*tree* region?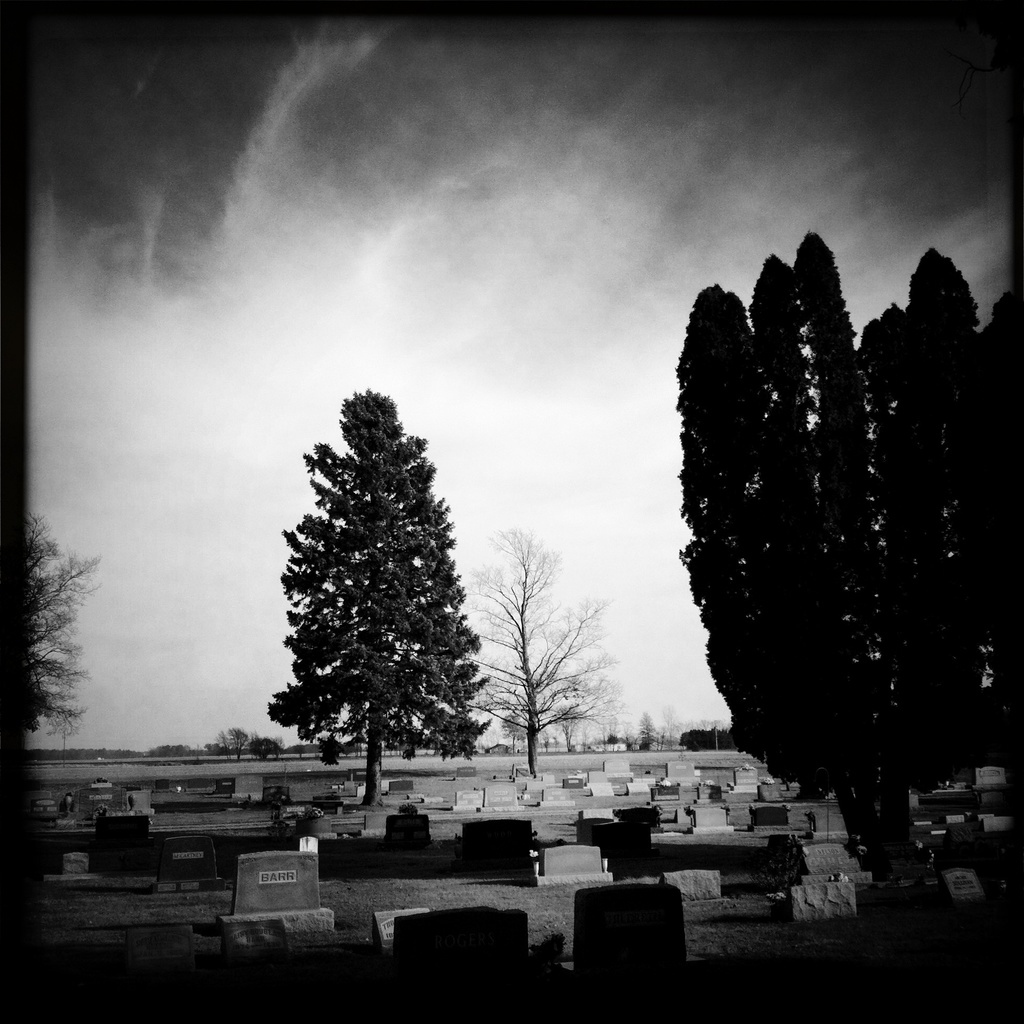
region(739, 249, 826, 805)
